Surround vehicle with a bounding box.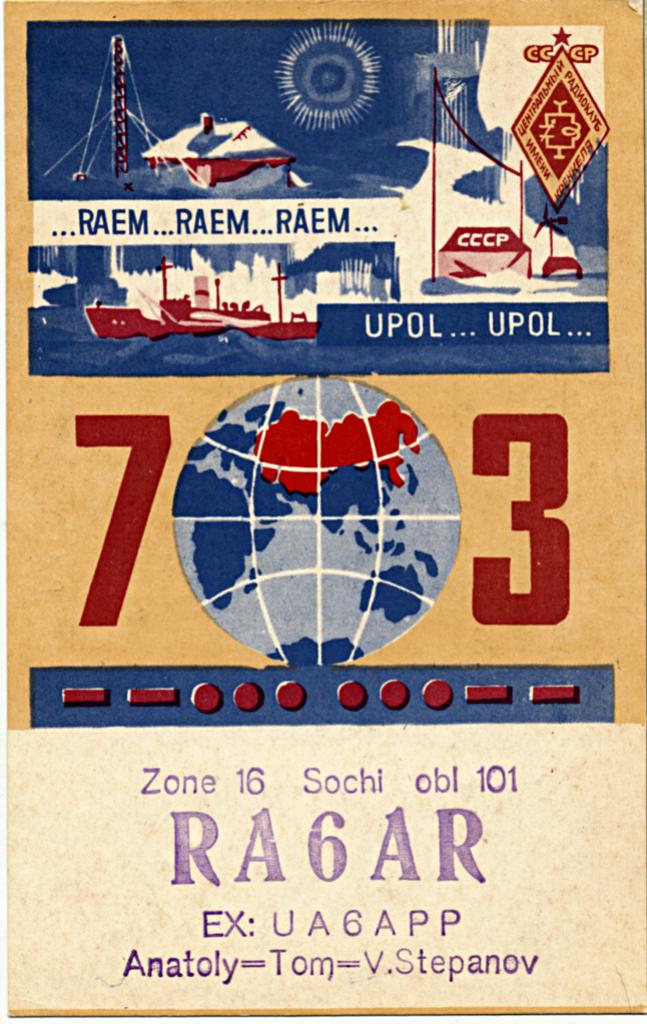
region(135, 260, 275, 331).
